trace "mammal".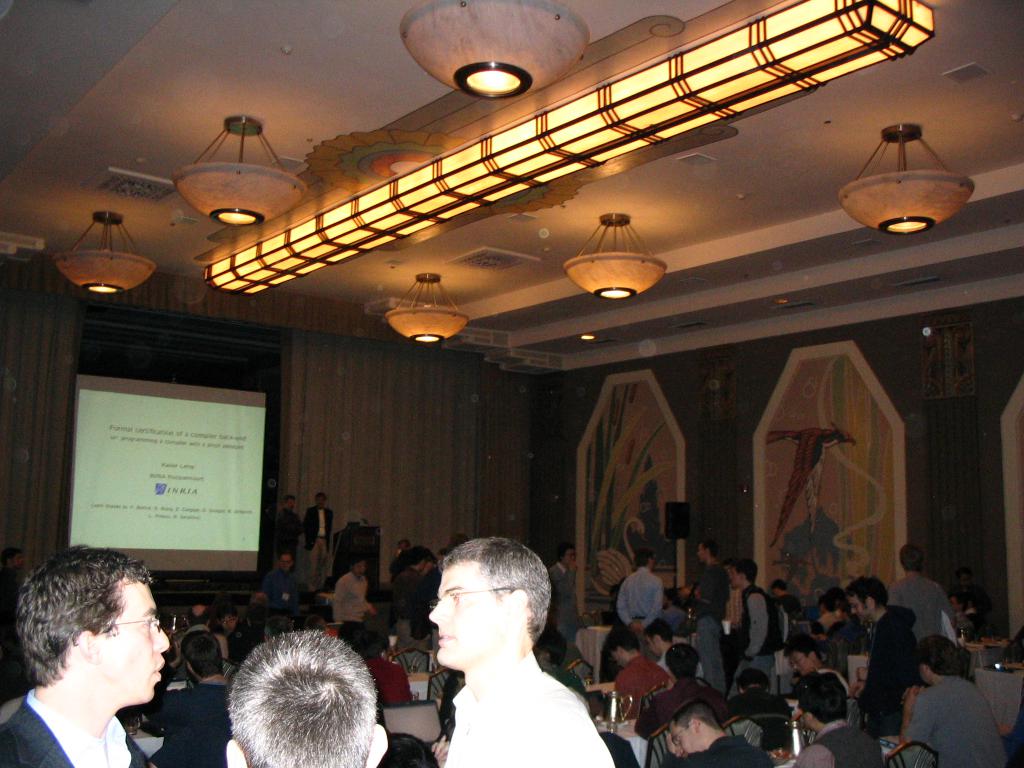
Traced to 898,540,963,632.
